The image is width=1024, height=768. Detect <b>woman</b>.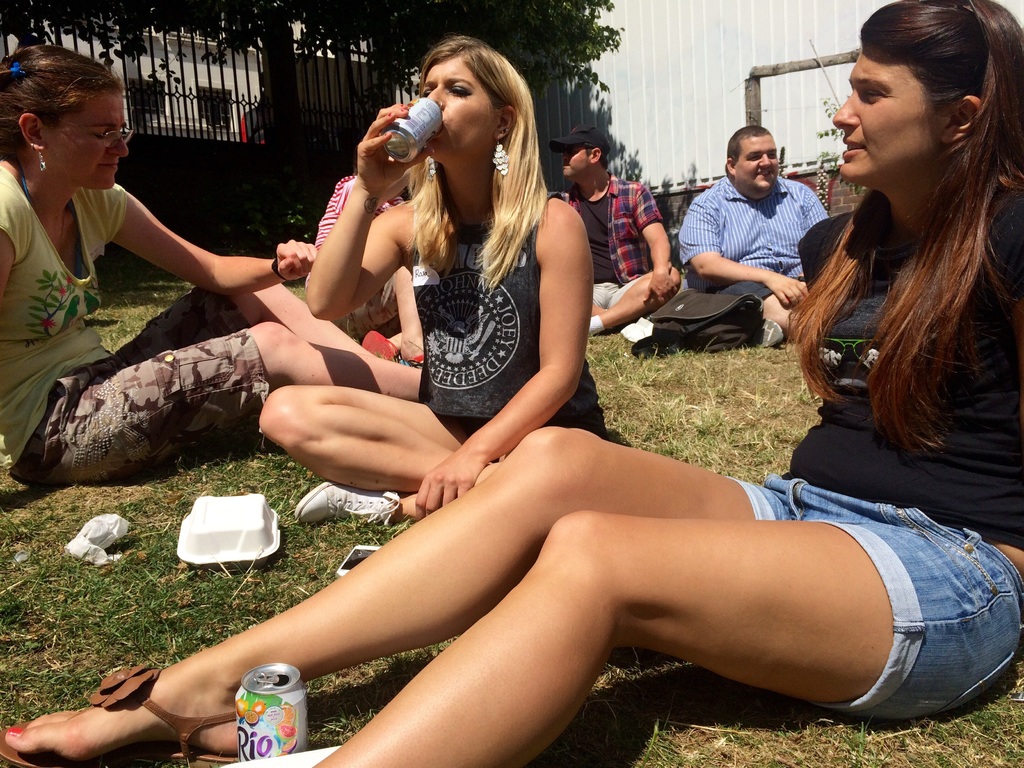
Detection: region(0, 45, 428, 468).
